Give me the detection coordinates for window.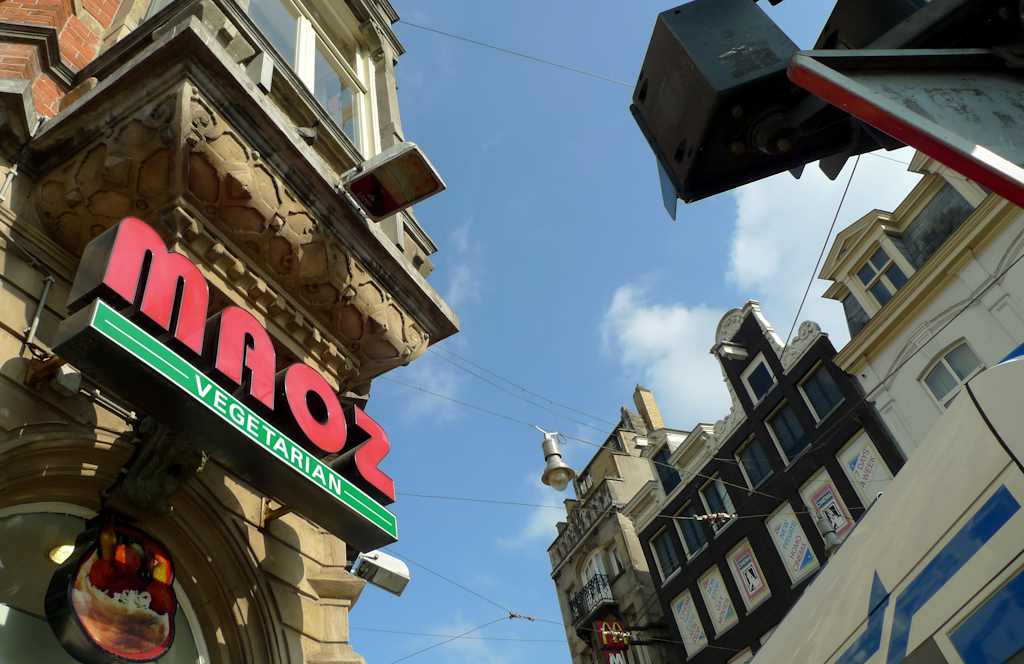
bbox=[650, 524, 685, 583].
